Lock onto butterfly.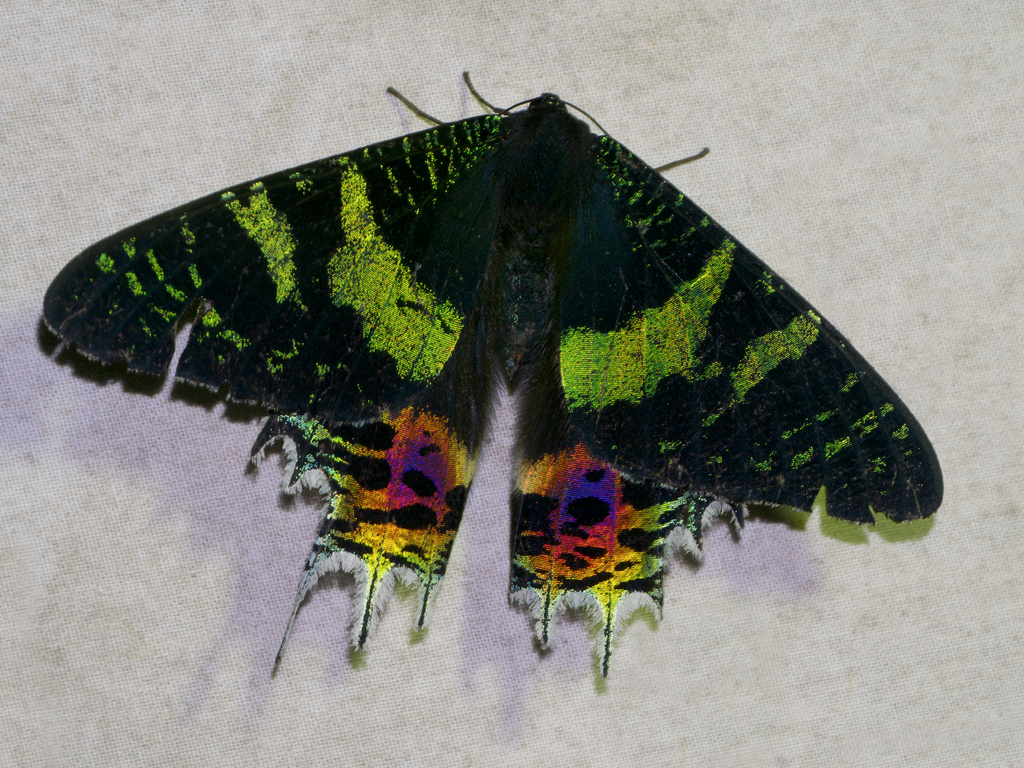
Locked: x1=35, y1=67, x2=948, y2=675.
